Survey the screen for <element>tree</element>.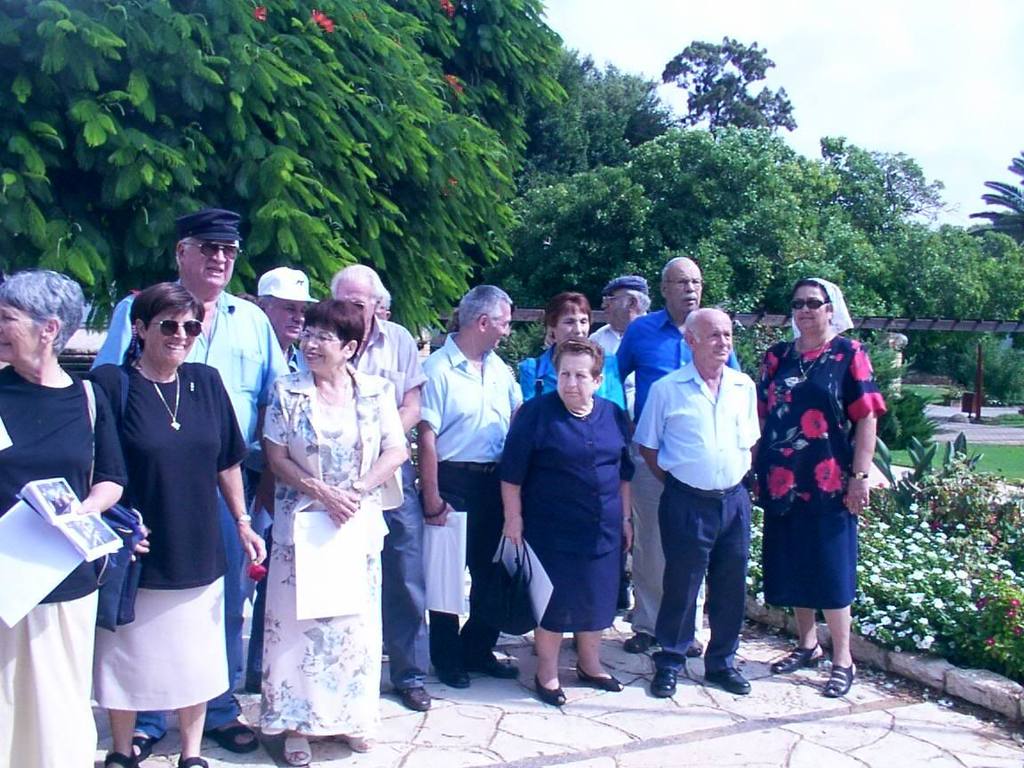
Survey found: select_region(822, 129, 944, 256).
